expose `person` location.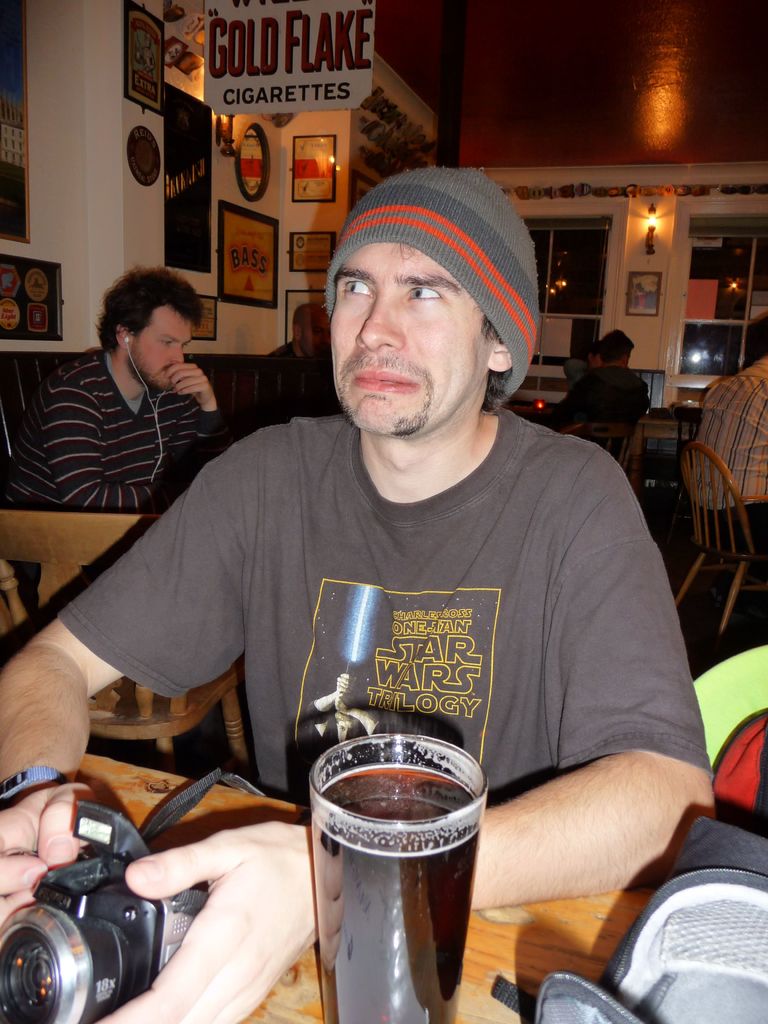
Exposed at 254/305/338/420.
